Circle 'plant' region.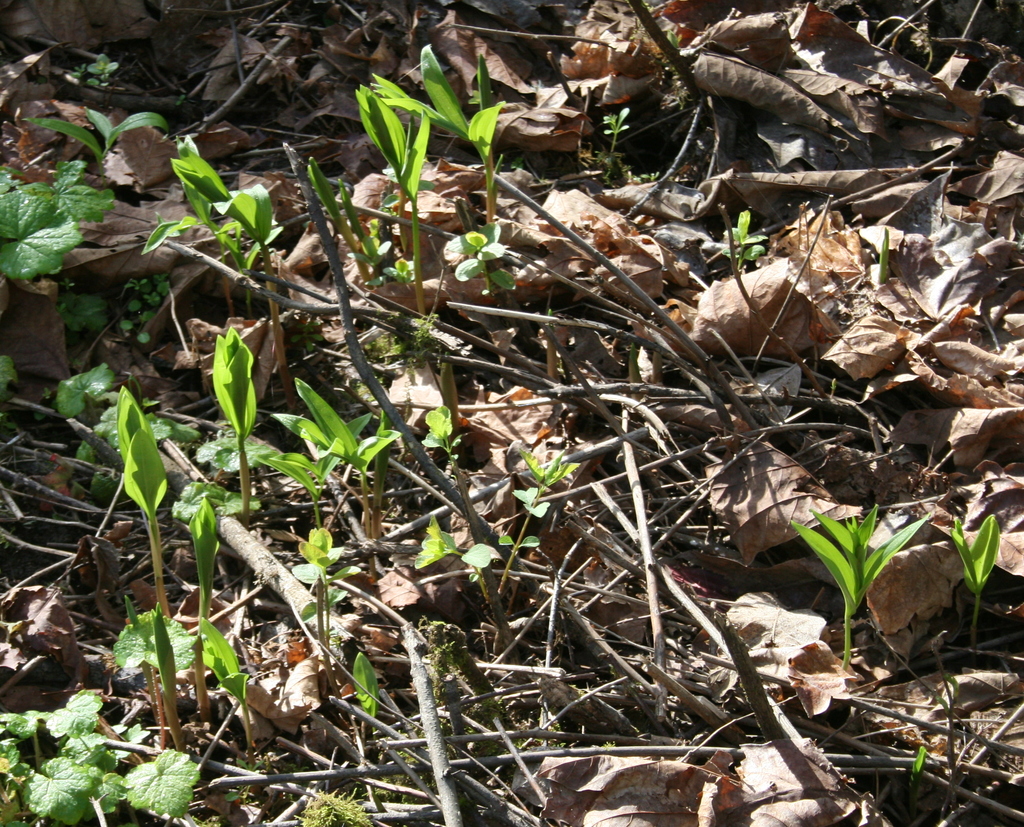
Region: 600 737 616 753.
